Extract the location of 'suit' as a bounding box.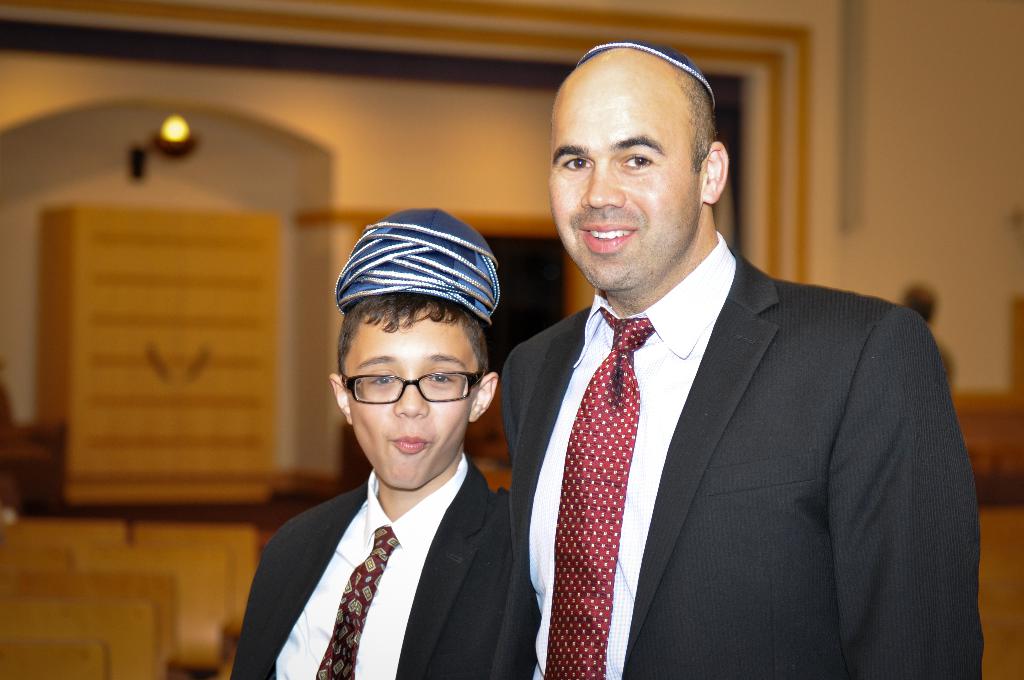
467, 161, 971, 679.
